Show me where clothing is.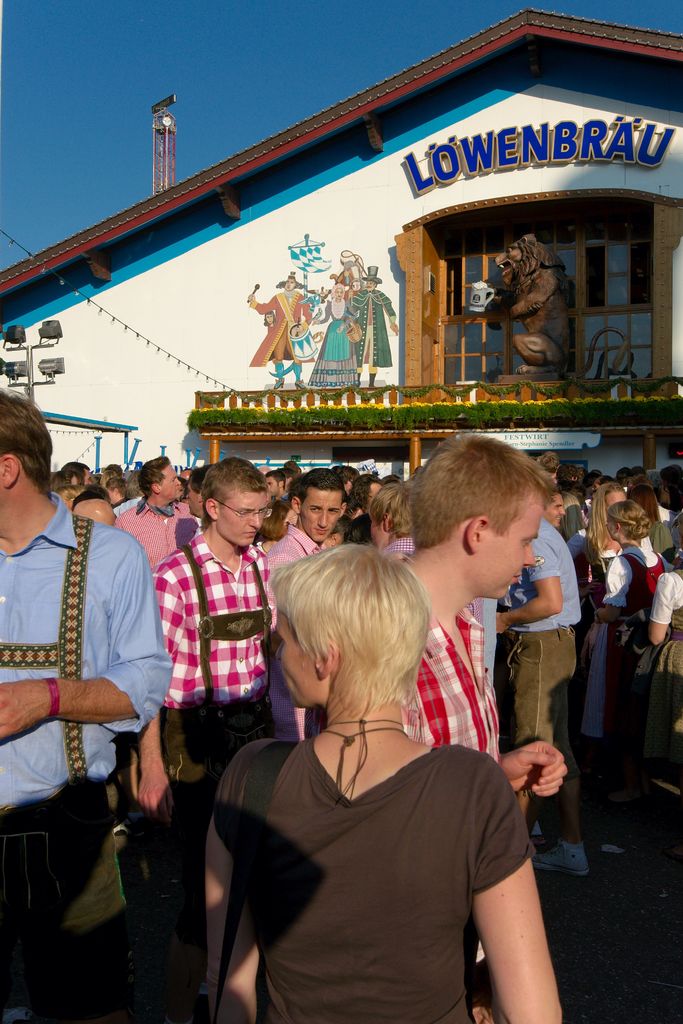
clothing is at x1=247, y1=291, x2=315, y2=367.
